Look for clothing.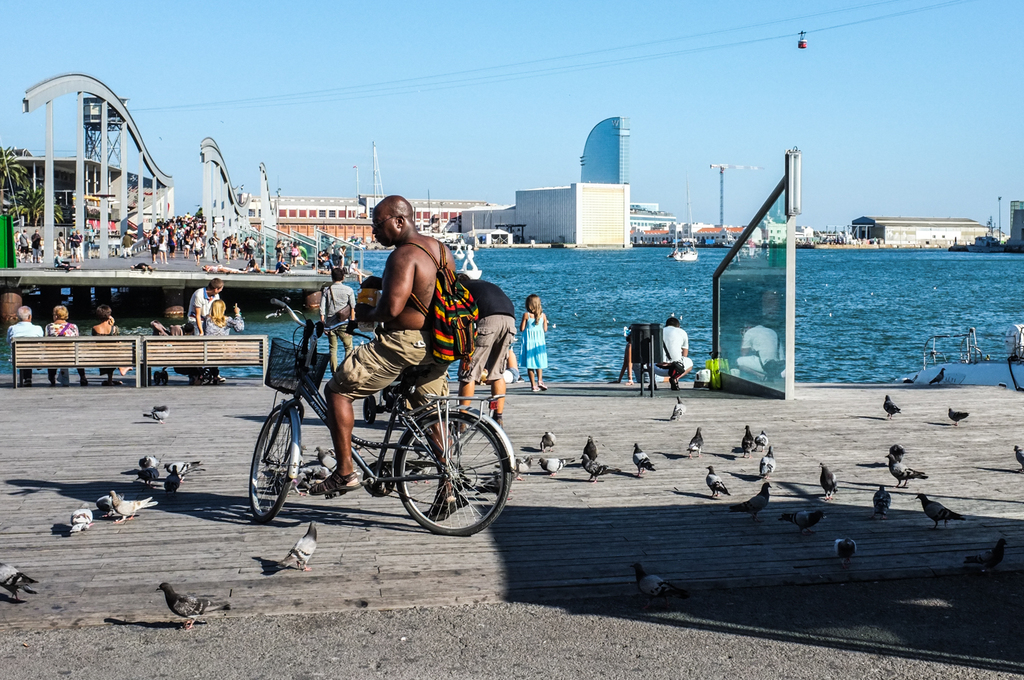
Found: region(324, 317, 446, 428).
